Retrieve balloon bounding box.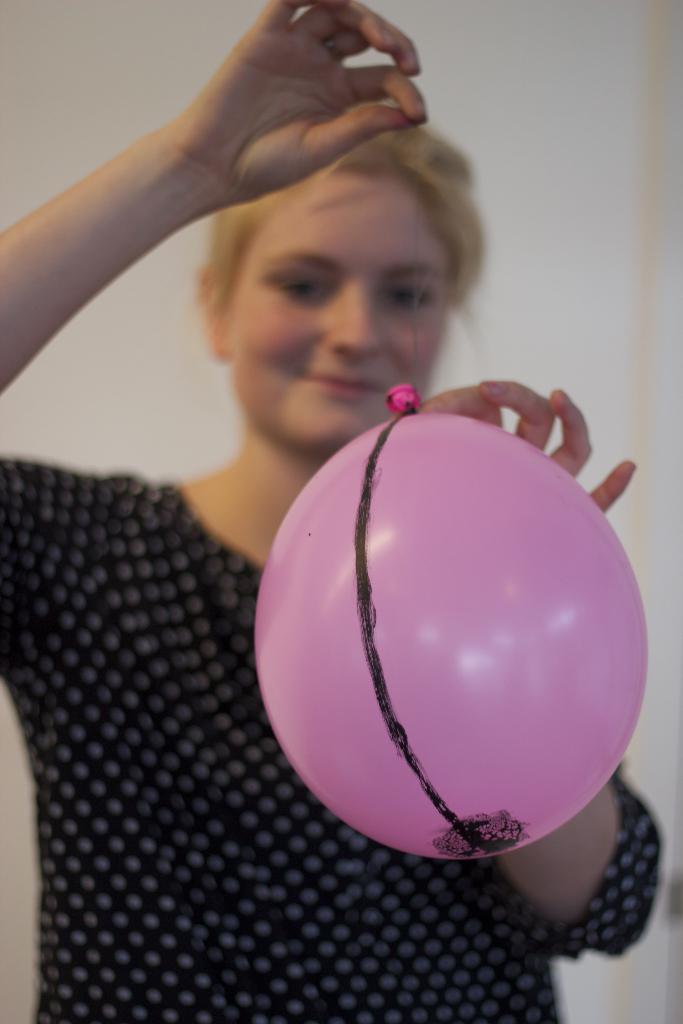
Bounding box: box=[259, 380, 648, 869].
